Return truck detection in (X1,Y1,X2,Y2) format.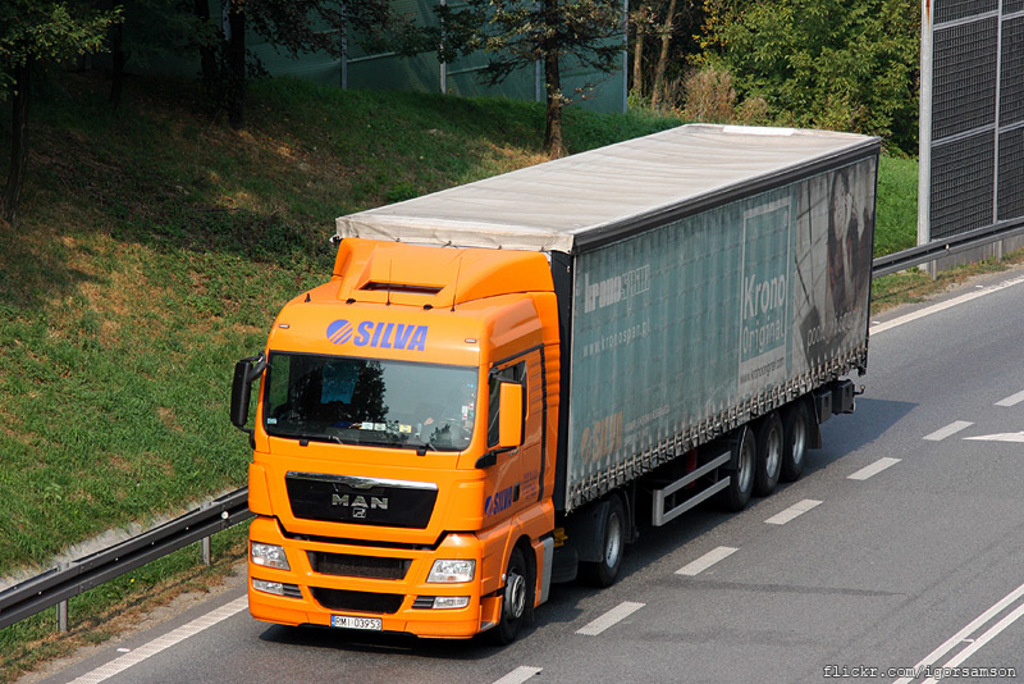
(250,143,845,662).
